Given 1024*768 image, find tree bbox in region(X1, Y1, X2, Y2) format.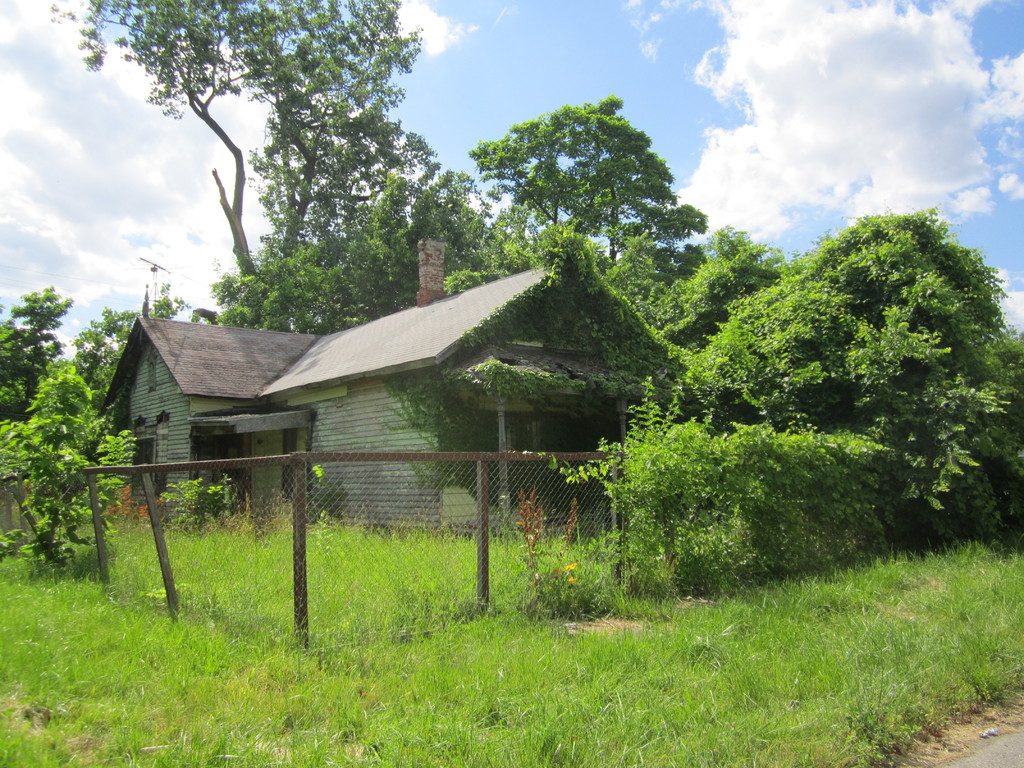
region(52, 0, 442, 336).
